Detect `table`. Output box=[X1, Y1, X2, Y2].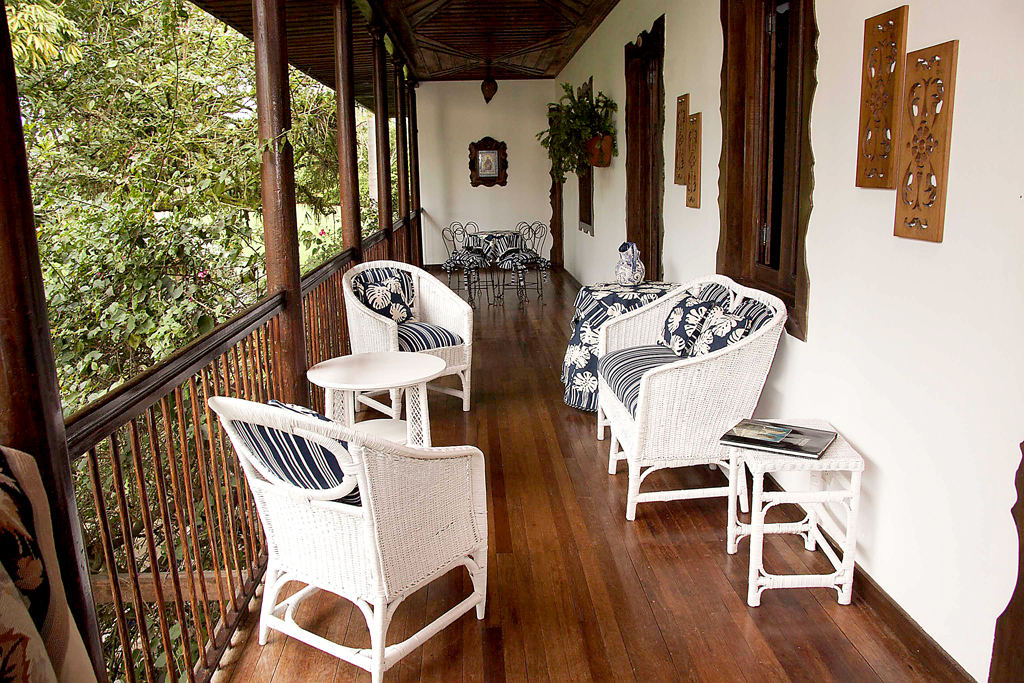
box=[717, 401, 872, 611].
